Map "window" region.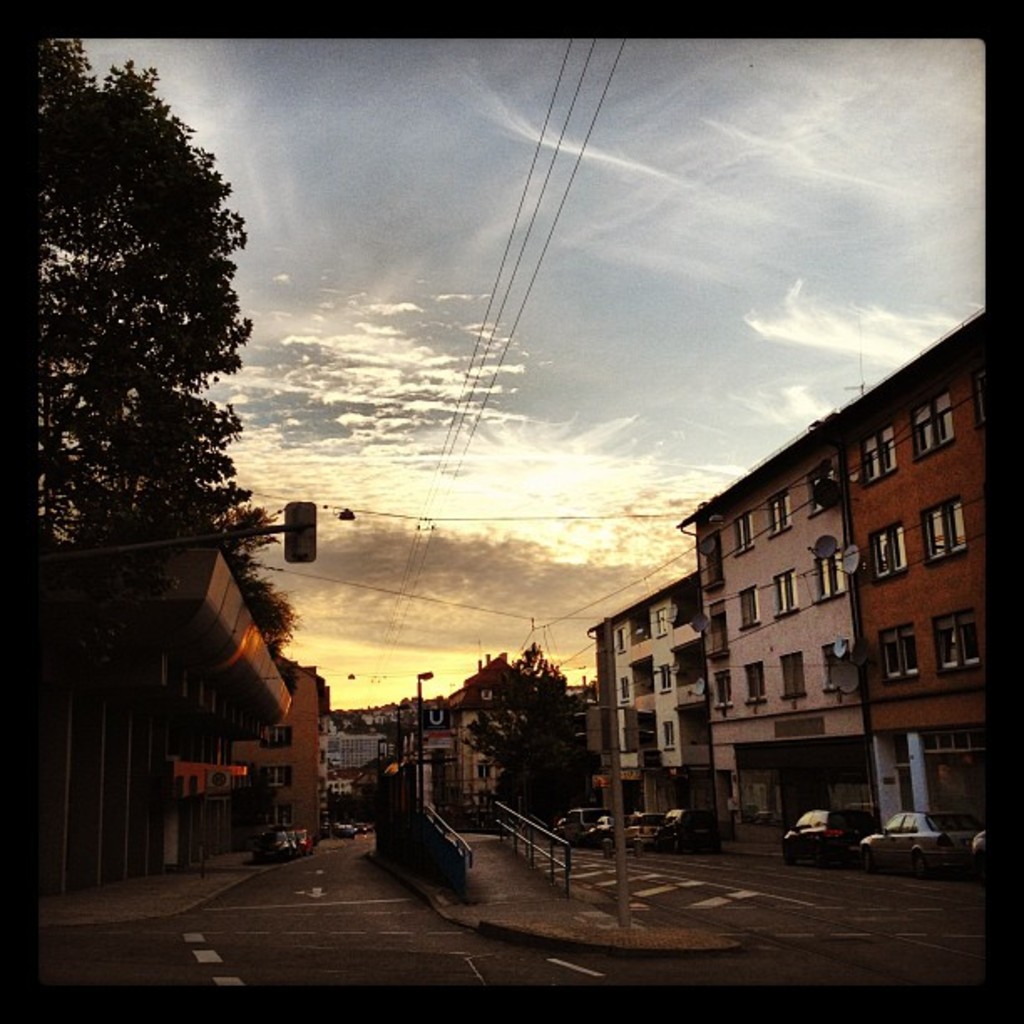
Mapped to <bbox>654, 659, 674, 701</bbox>.
